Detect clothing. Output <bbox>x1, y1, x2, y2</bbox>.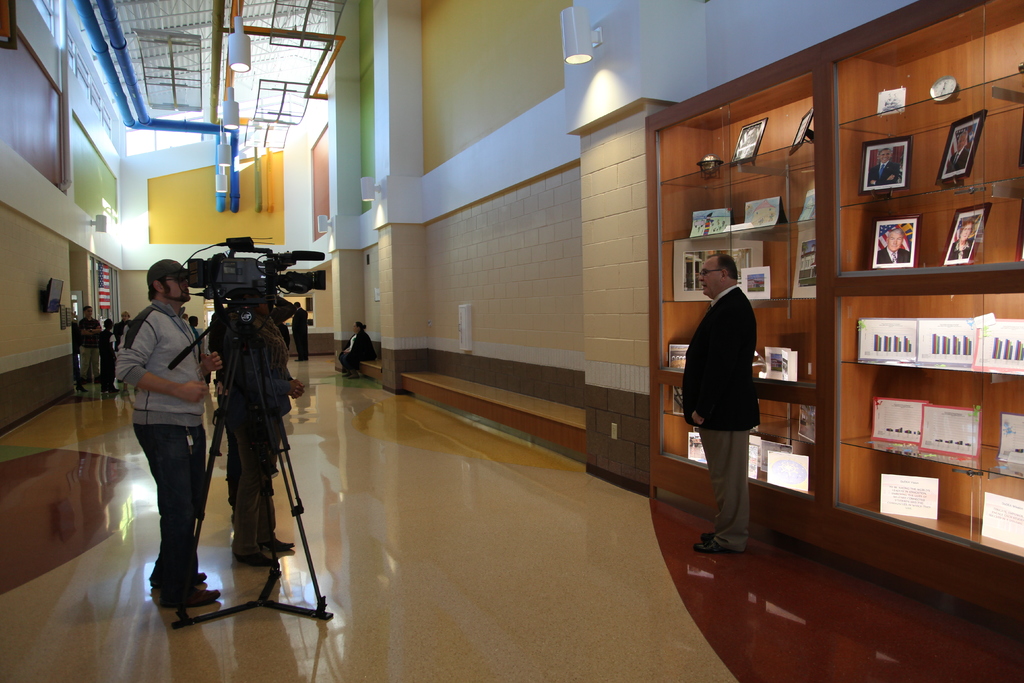
<bbox>950, 237, 971, 259</bbox>.
